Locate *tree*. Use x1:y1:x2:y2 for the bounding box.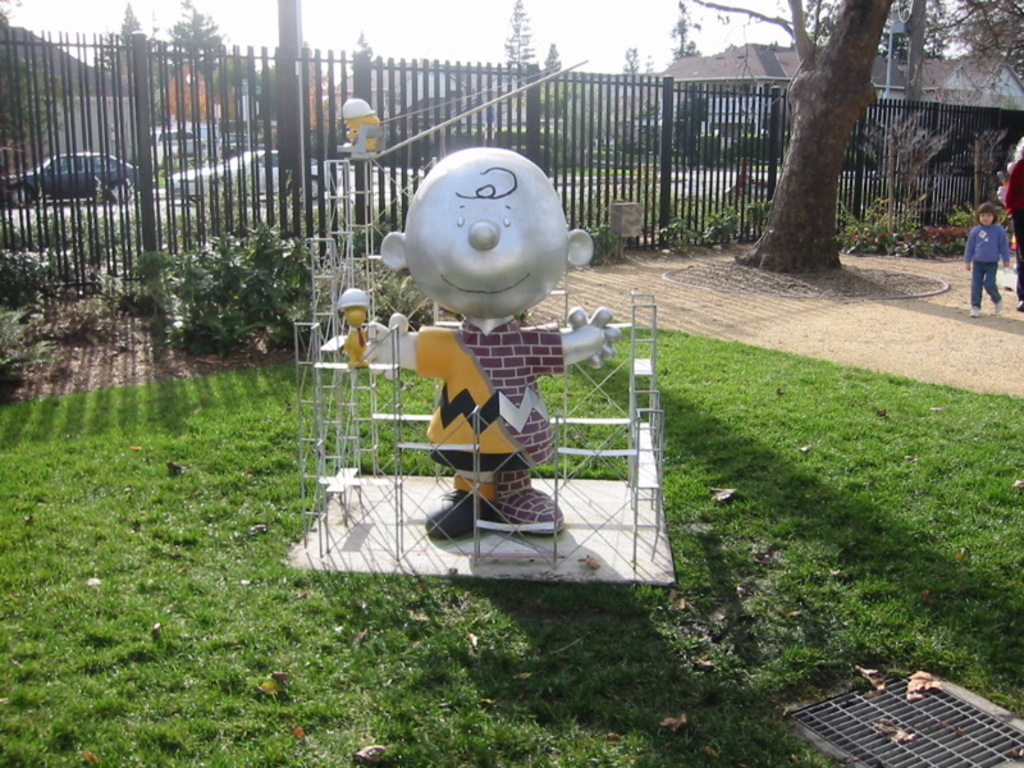
109:0:151:92.
